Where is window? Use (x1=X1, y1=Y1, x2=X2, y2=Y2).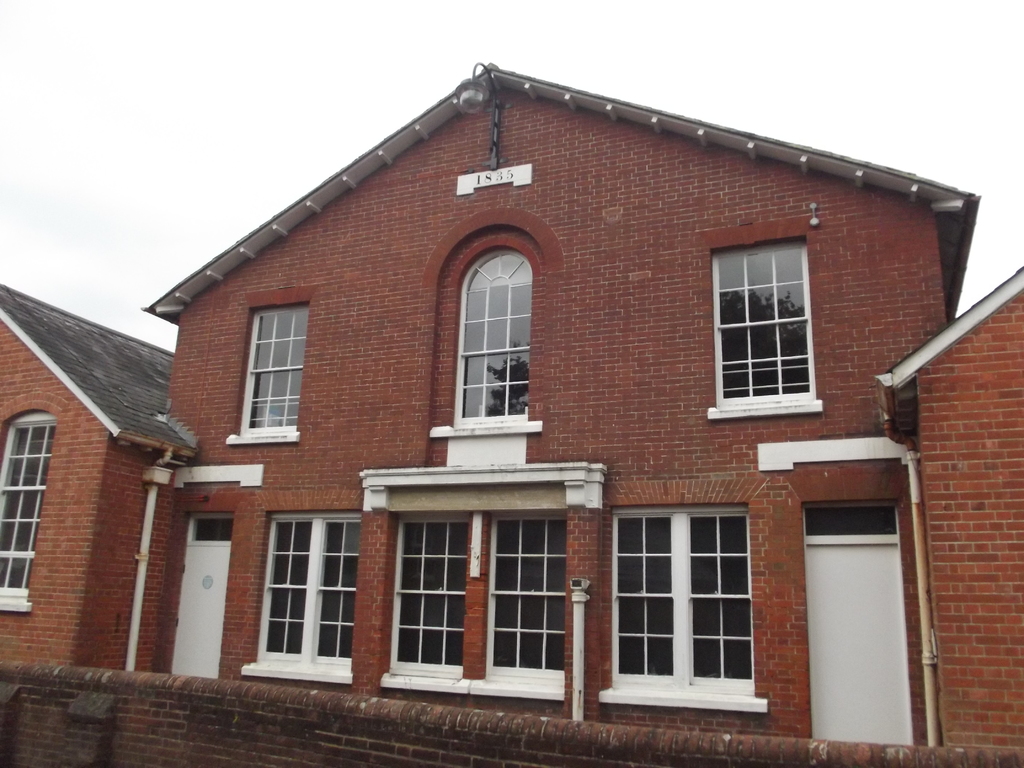
(x1=711, y1=236, x2=822, y2=408).
